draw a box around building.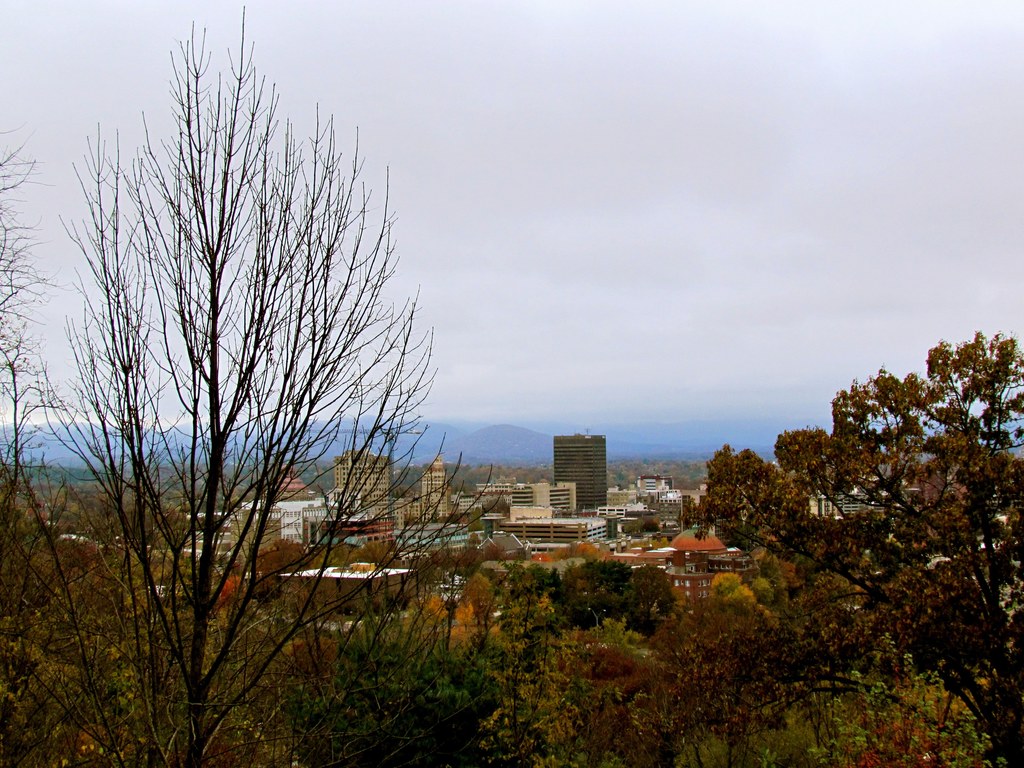
bbox=(509, 481, 577, 516).
